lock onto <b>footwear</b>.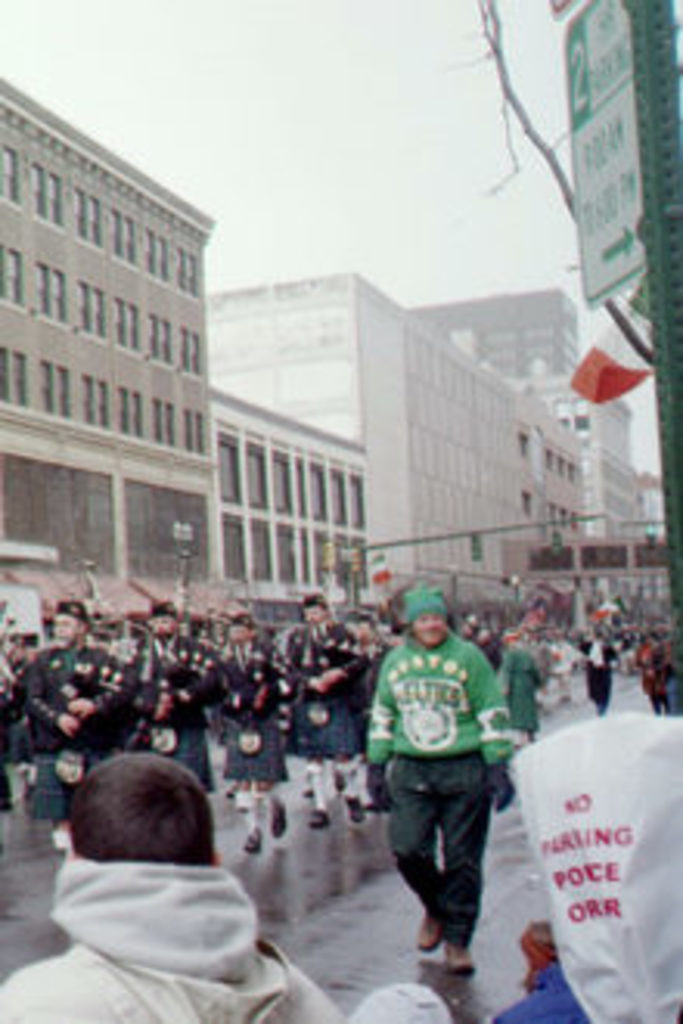
Locked: <region>267, 804, 292, 838</region>.
